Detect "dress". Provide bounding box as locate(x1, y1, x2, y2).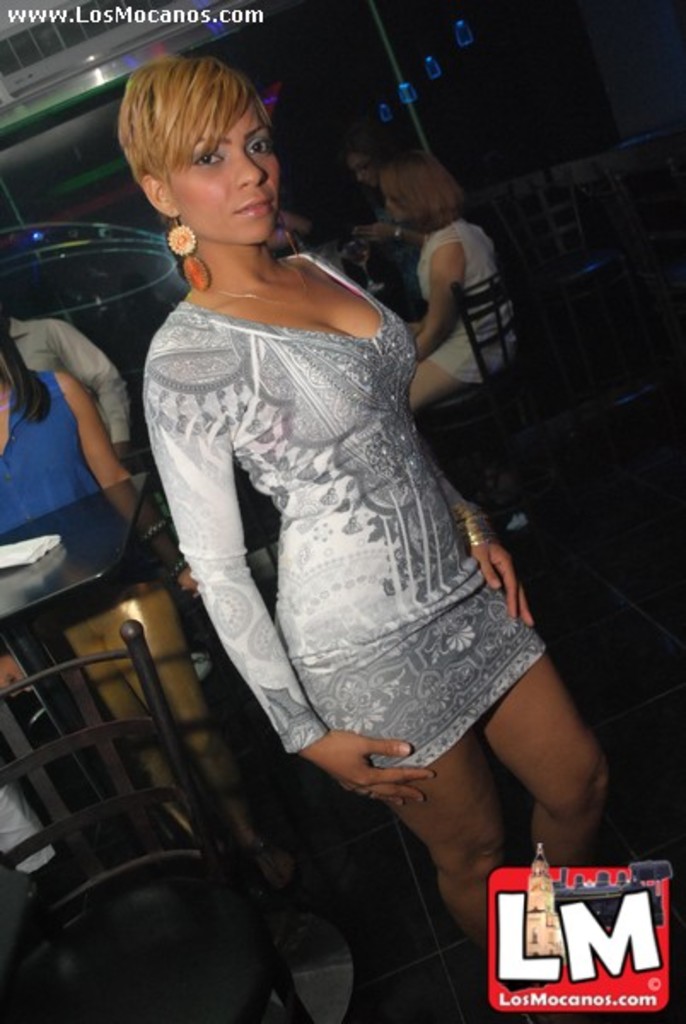
locate(142, 246, 548, 797).
